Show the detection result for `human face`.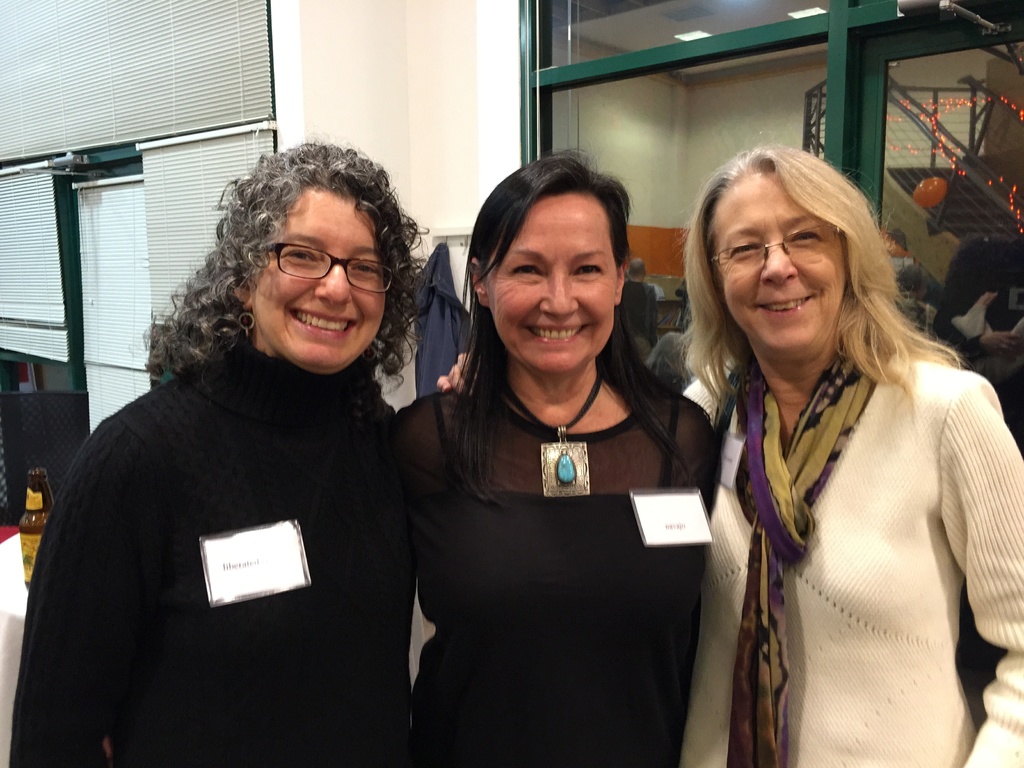
[left=249, top=193, right=385, bottom=371].
